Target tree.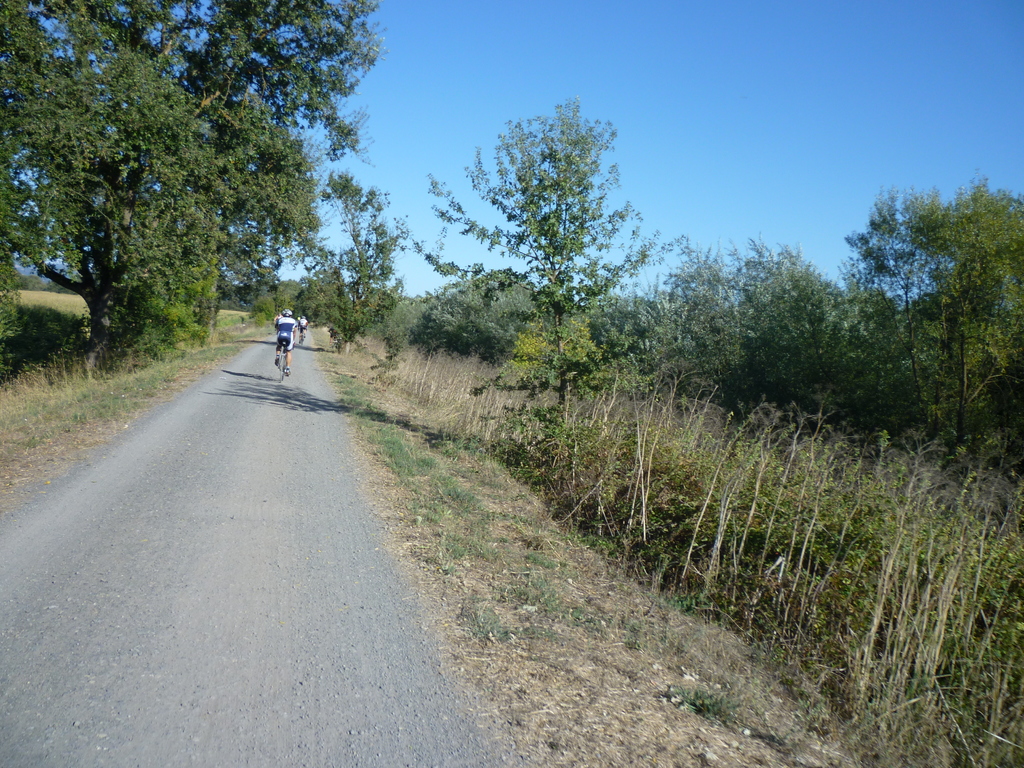
Target region: x1=266 y1=280 x2=303 y2=317.
